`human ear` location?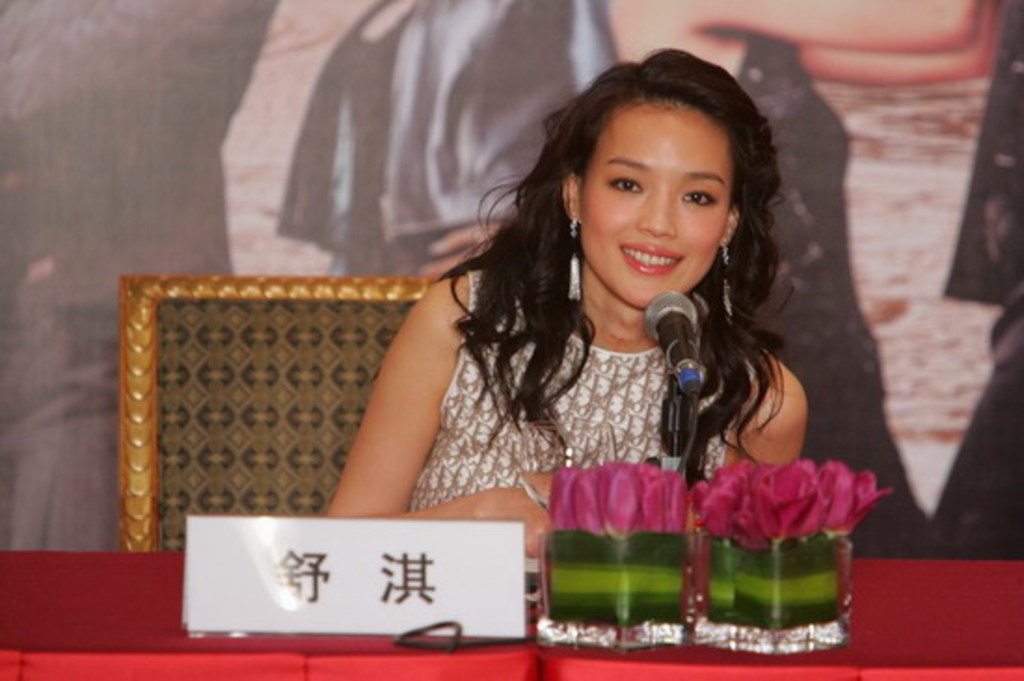
719 205 743 247
